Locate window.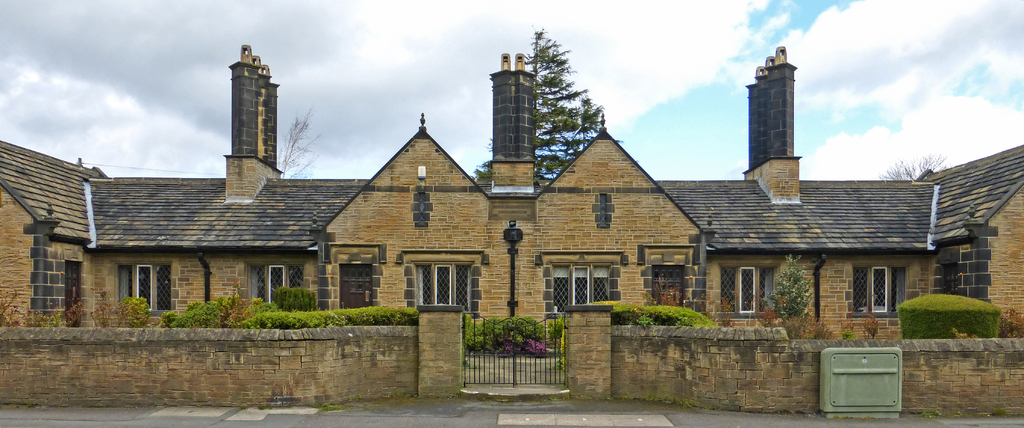
Bounding box: locate(540, 254, 624, 320).
